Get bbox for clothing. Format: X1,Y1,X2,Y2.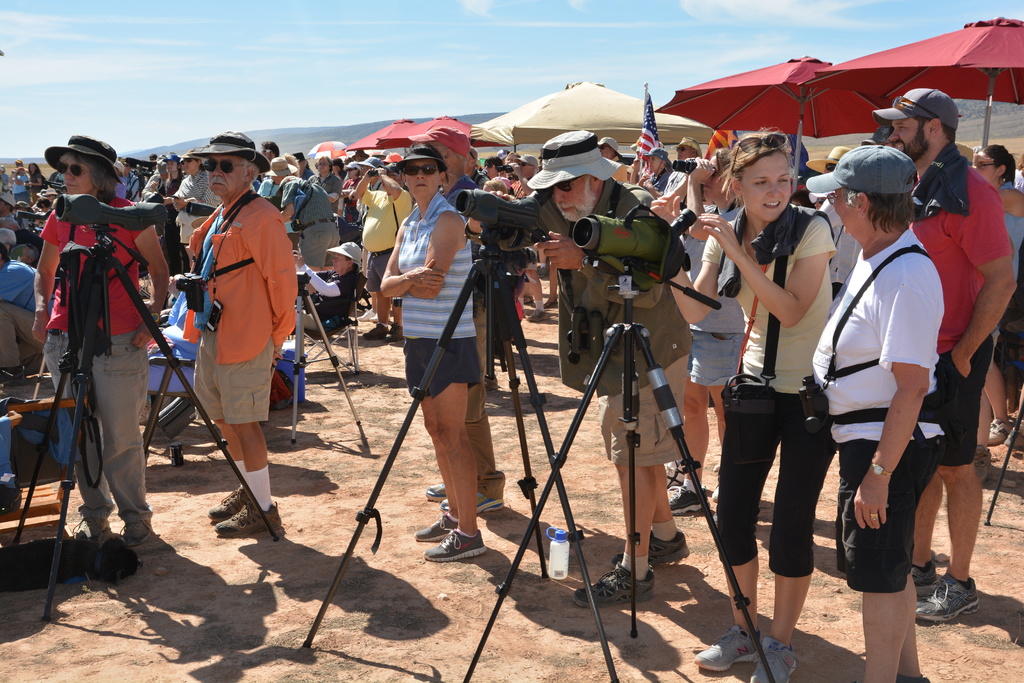
305,175,343,230.
